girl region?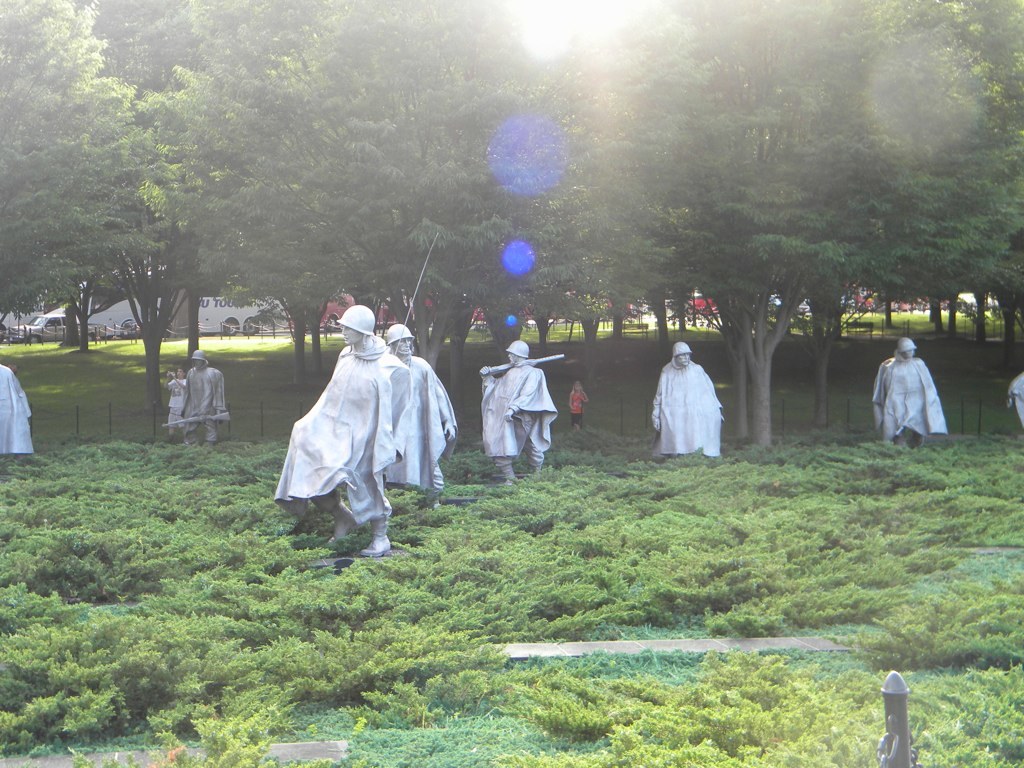
locate(566, 376, 588, 432)
